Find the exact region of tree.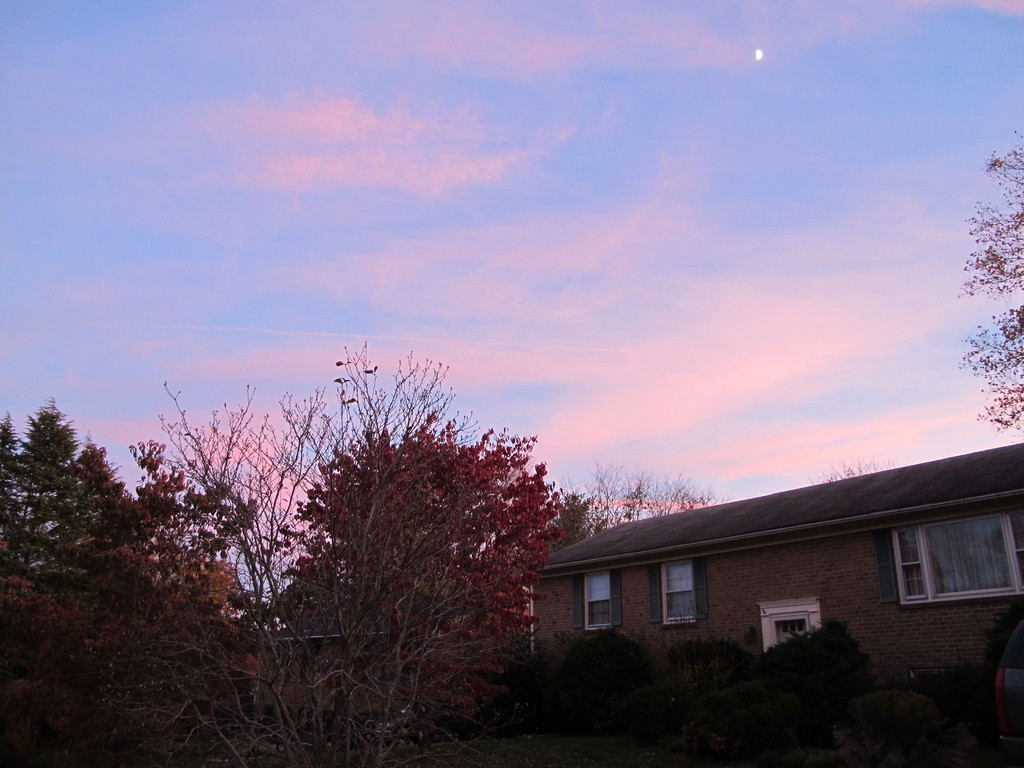
Exact region: [x1=616, y1=463, x2=659, y2=519].
